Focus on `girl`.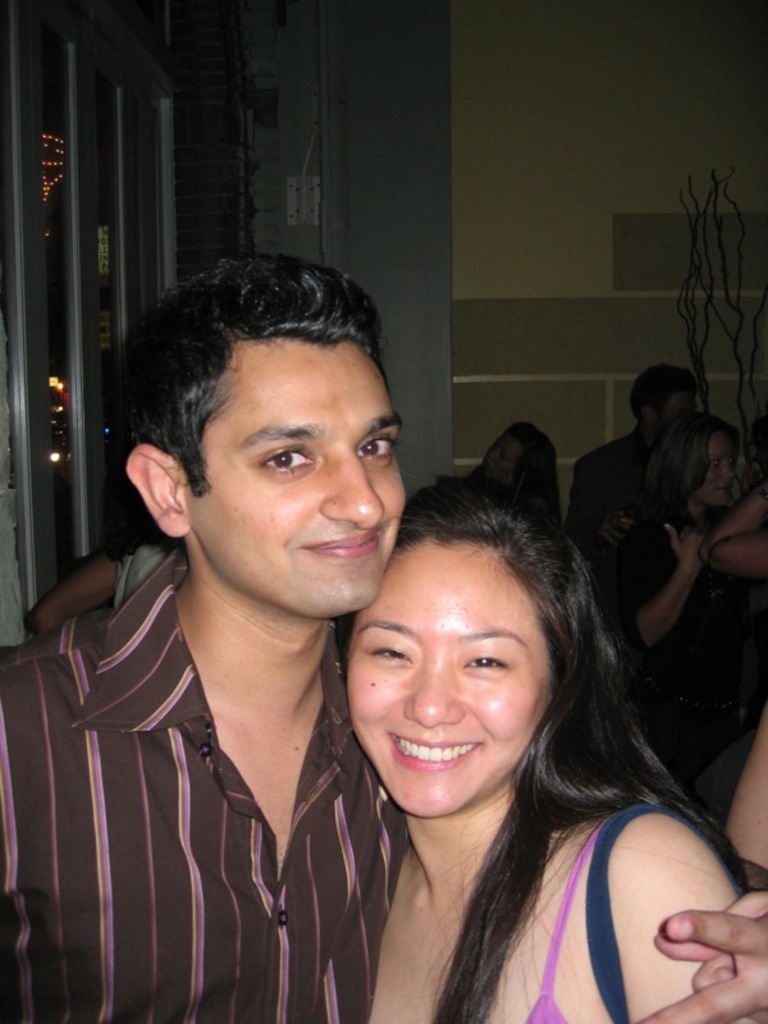
Focused at pyautogui.locateOnScreen(337, 472, 745, 1023).
